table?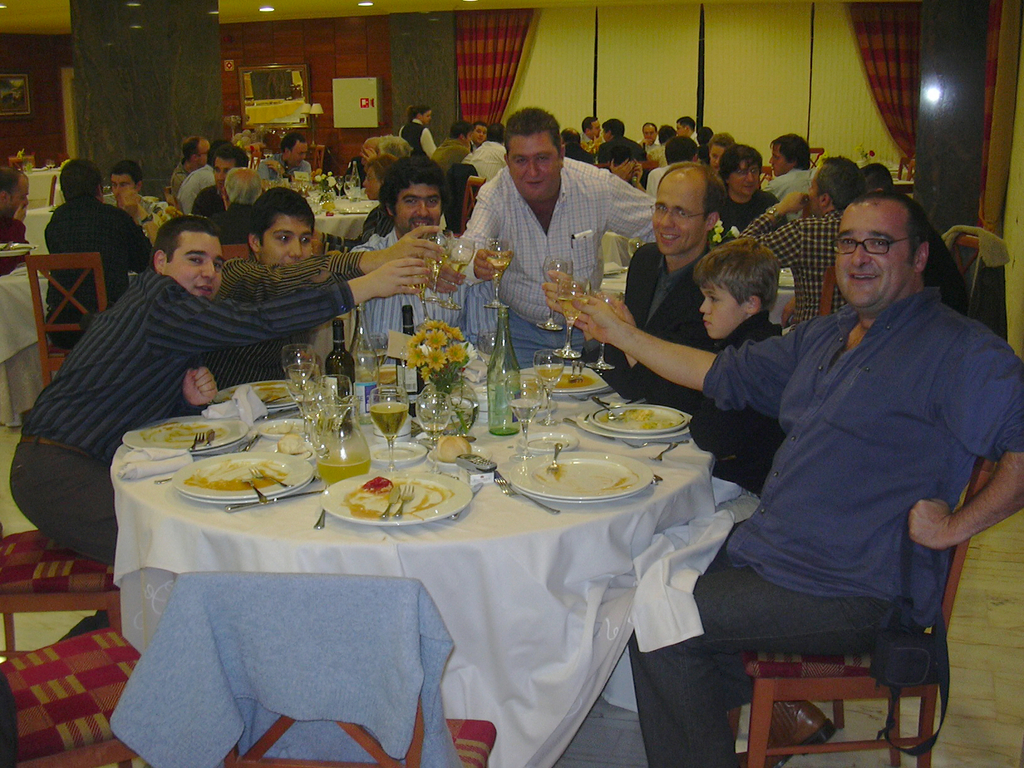
region(86, 352, 746, 767)
